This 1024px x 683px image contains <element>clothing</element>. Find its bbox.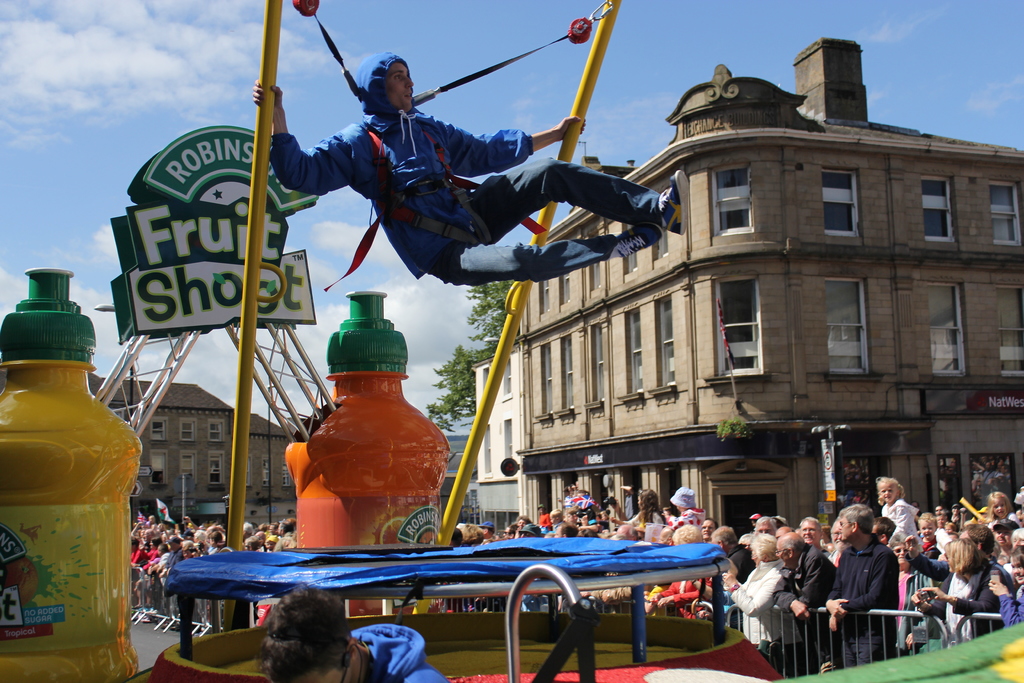
(x1=271, y1=113, x2=663, y2=284).
